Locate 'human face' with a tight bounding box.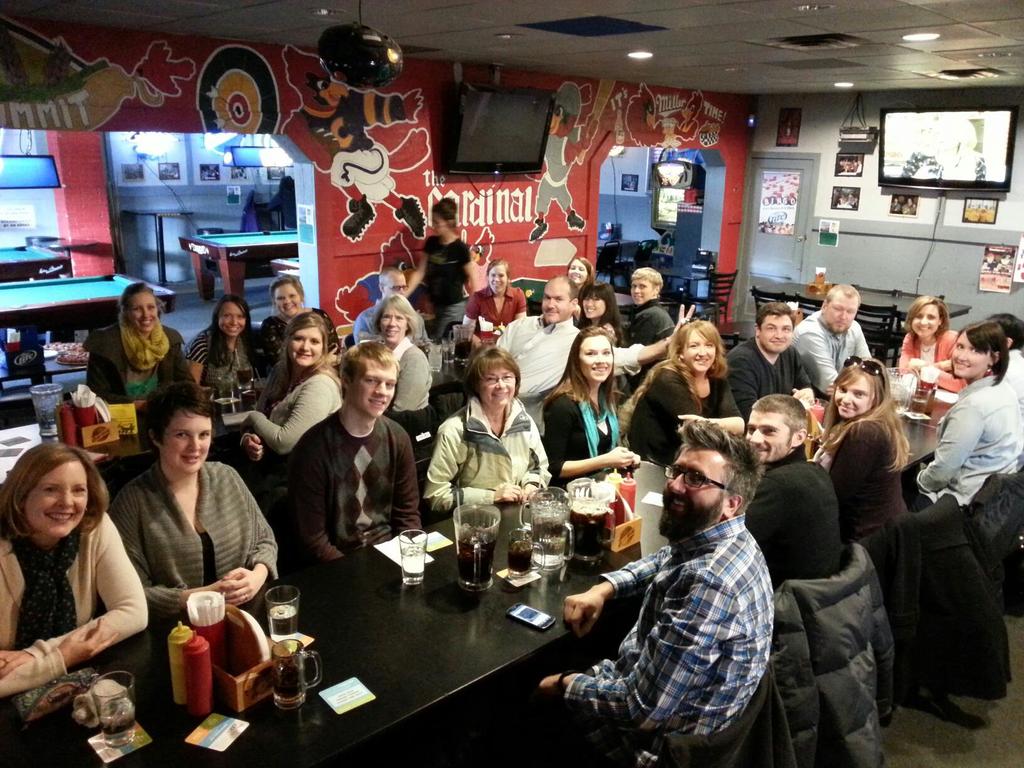
bbox=[431, 212, 451, 236].
